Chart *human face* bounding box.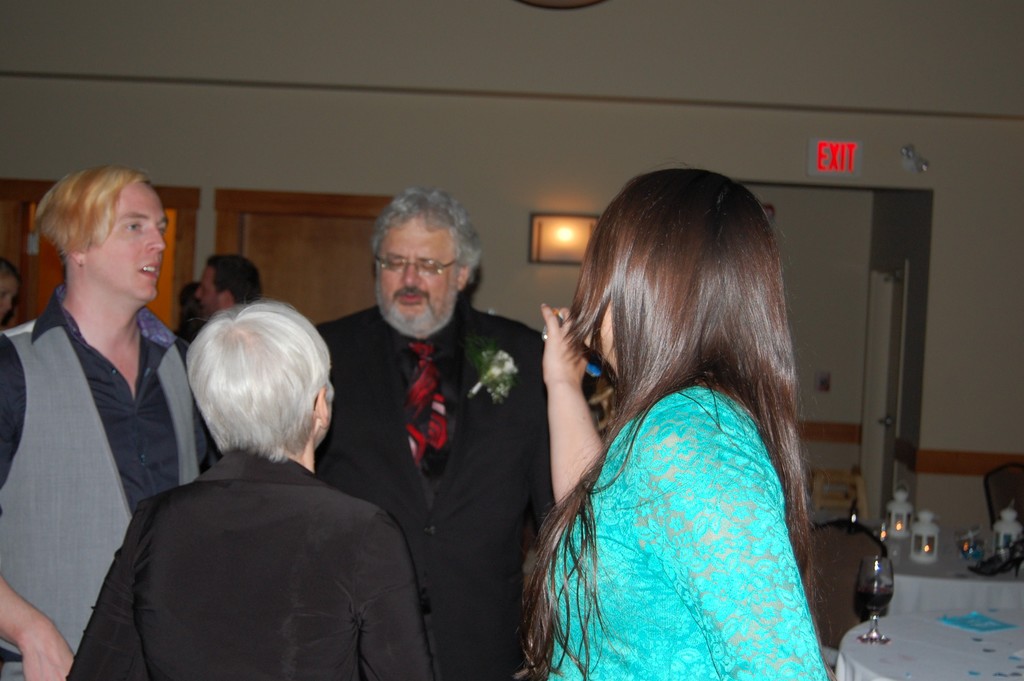
Charted: pyautogui.locateOnScreen(0, 277, 19, 319).
